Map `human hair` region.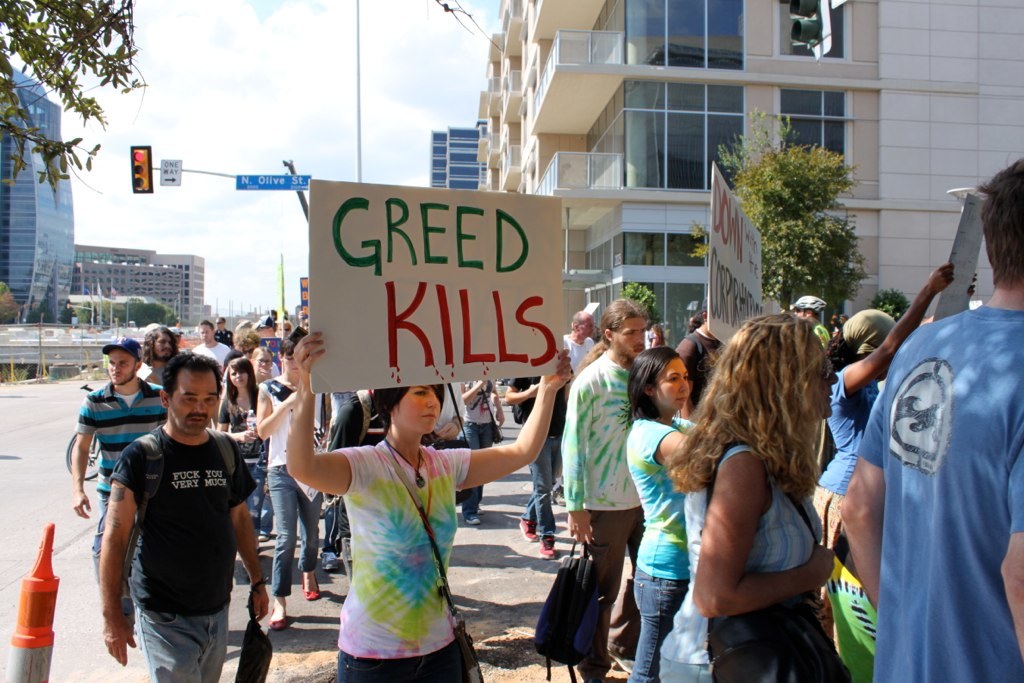
Mapped to 628:343:680:421.
